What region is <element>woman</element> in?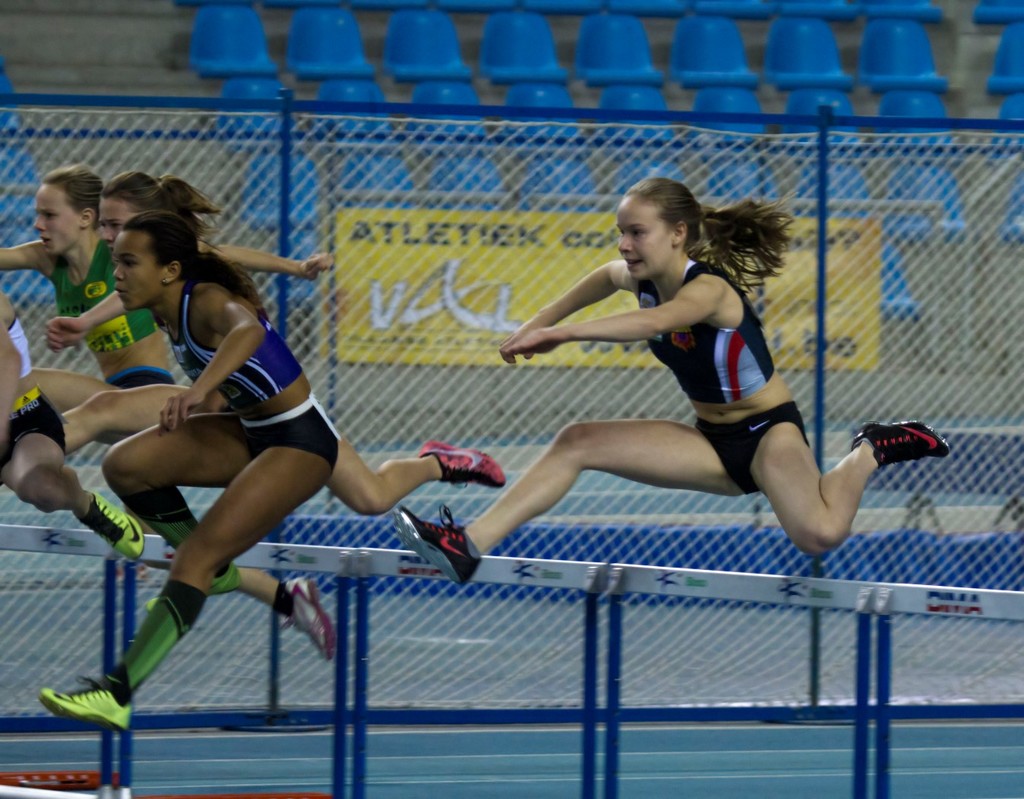
BBox(491, 205, 886, 580).
